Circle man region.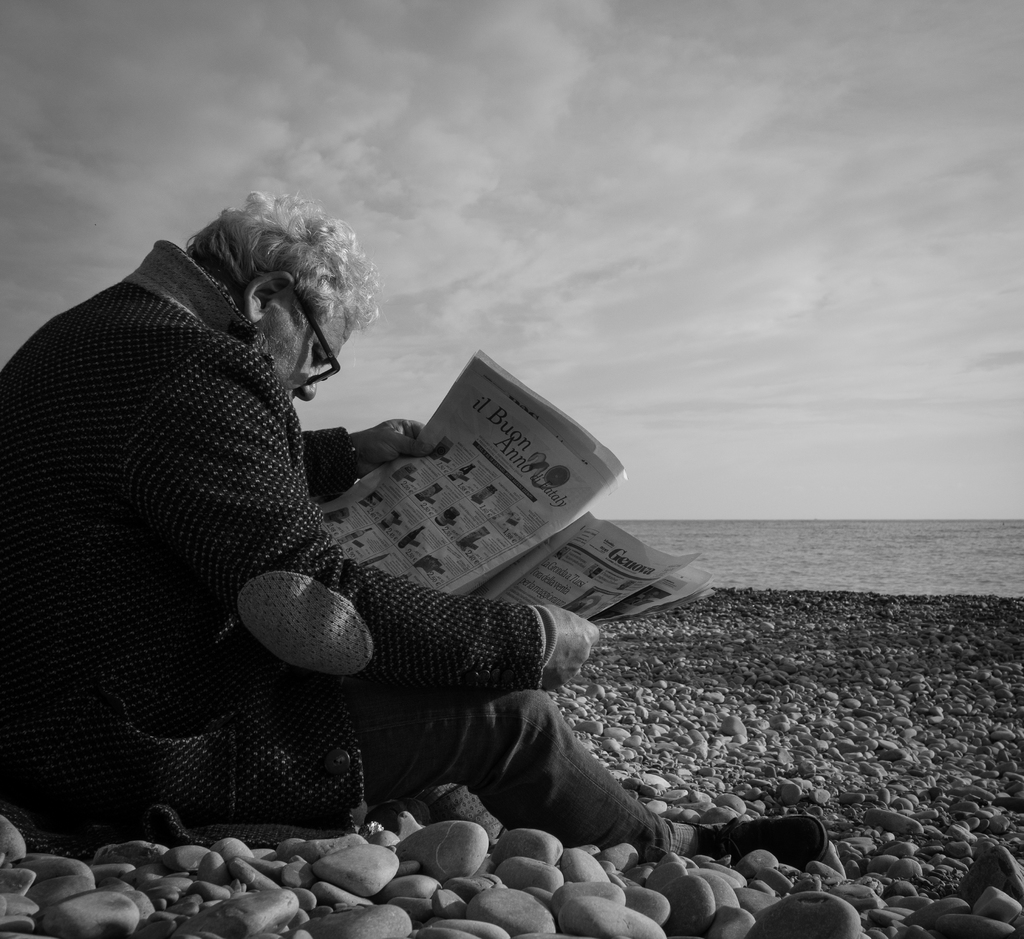
Region: (7, 181, 640, 870).
